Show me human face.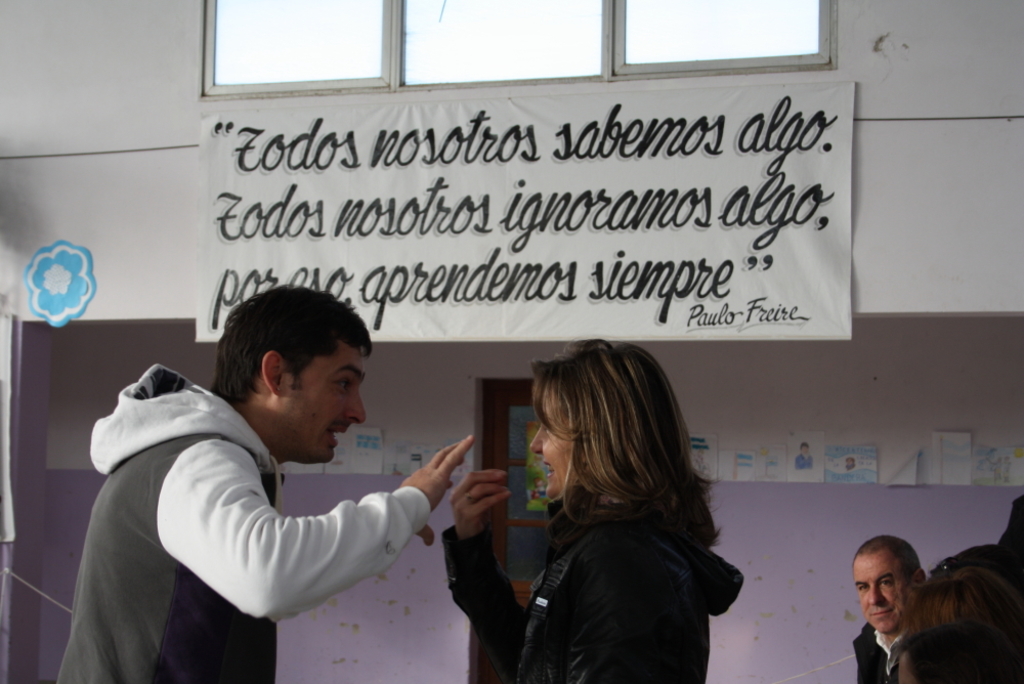
human face is here: [left=852, top=549, right=919, bottom=627].
